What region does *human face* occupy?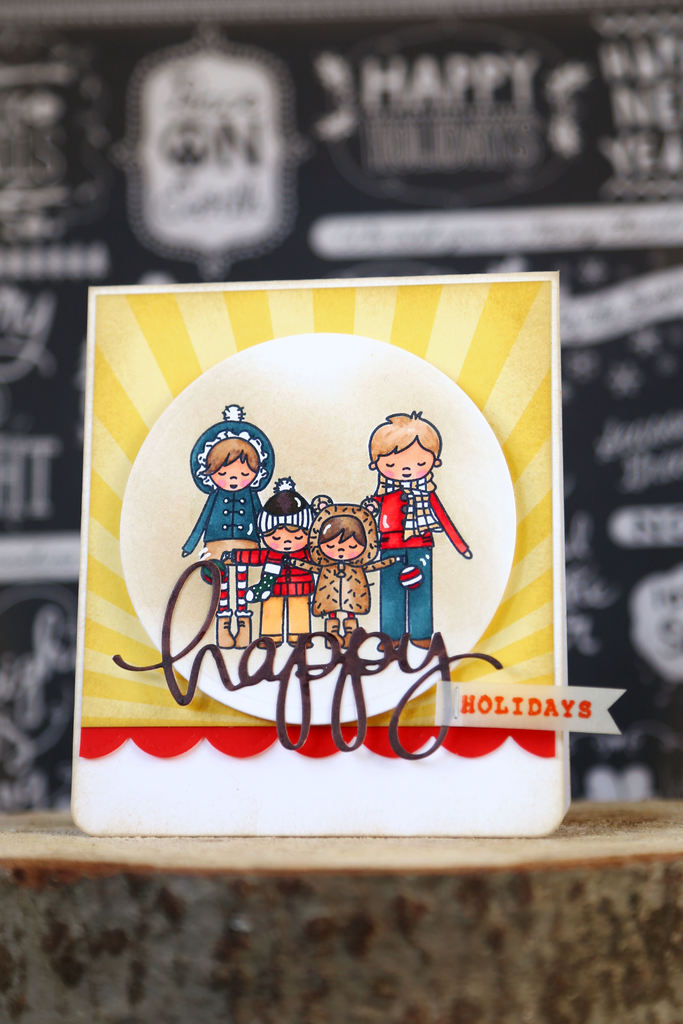
[215,454,253,493].
